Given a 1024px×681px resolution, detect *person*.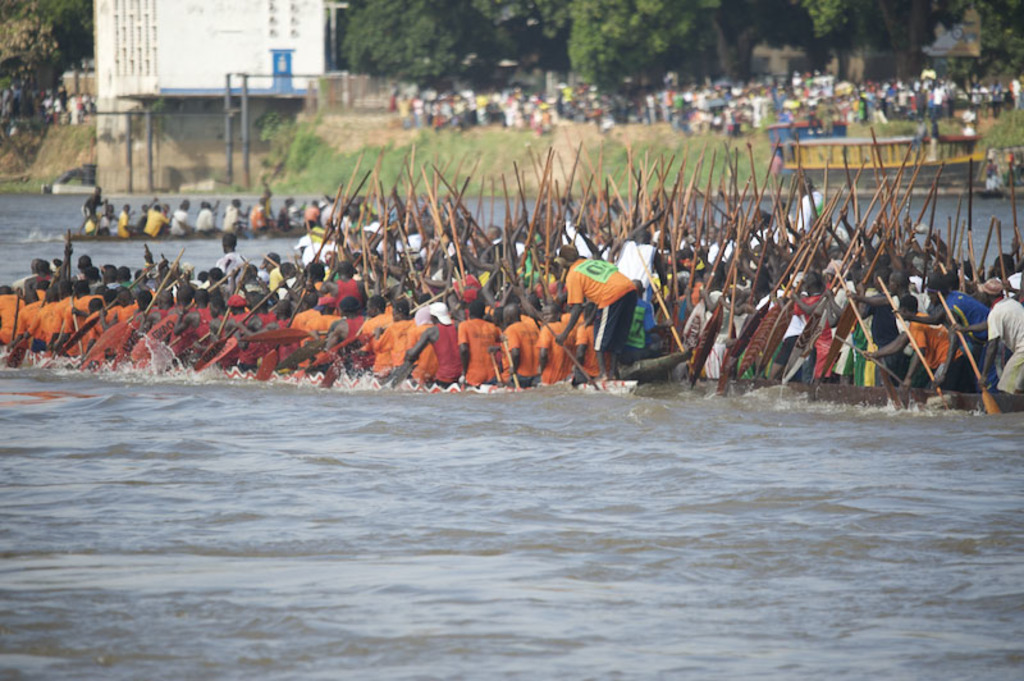
bbox(32, 275, 73, 352).
